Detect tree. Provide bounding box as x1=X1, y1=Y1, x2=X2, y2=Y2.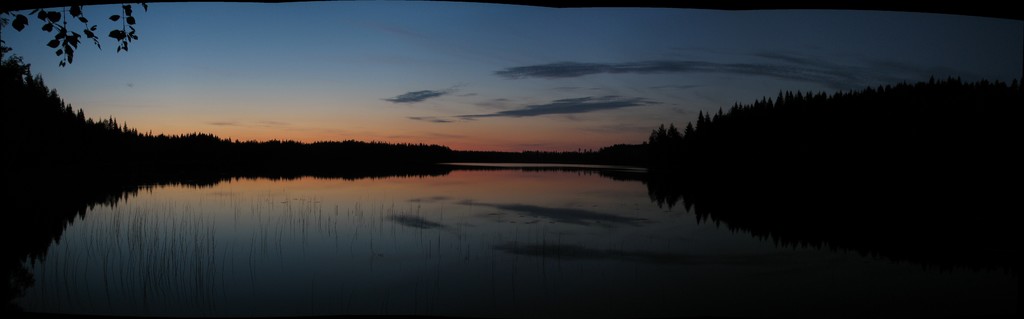
x1=0, y1=0, x2=152, y2=76.
